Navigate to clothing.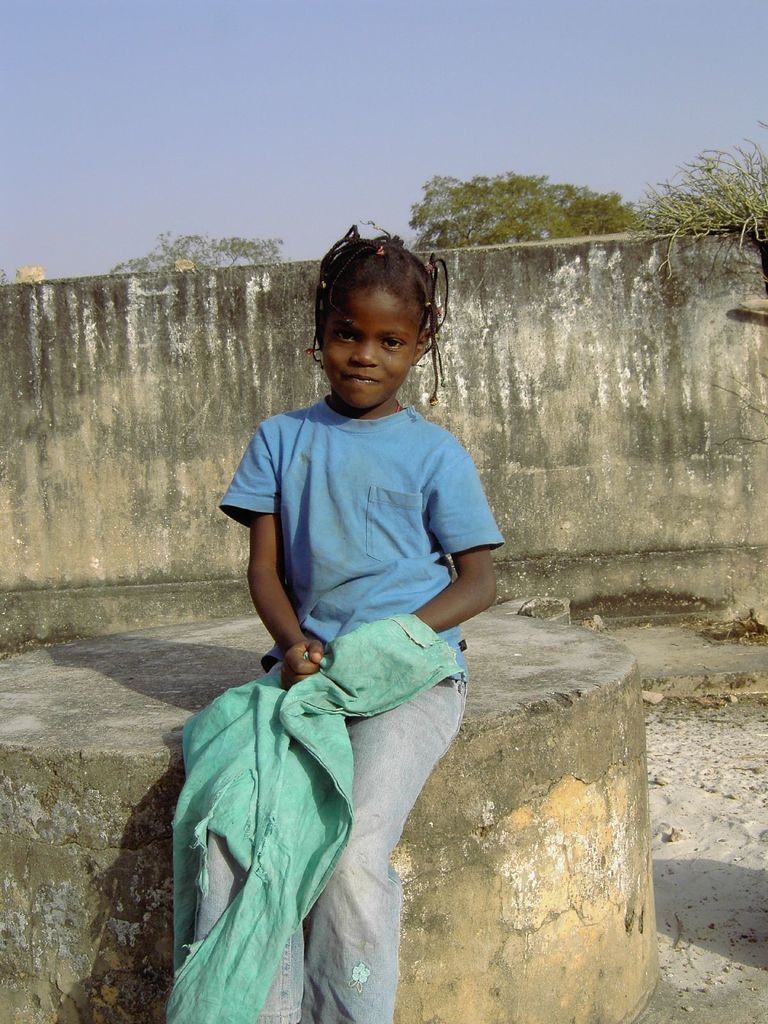
Navigation target: [163,456,484,972].
